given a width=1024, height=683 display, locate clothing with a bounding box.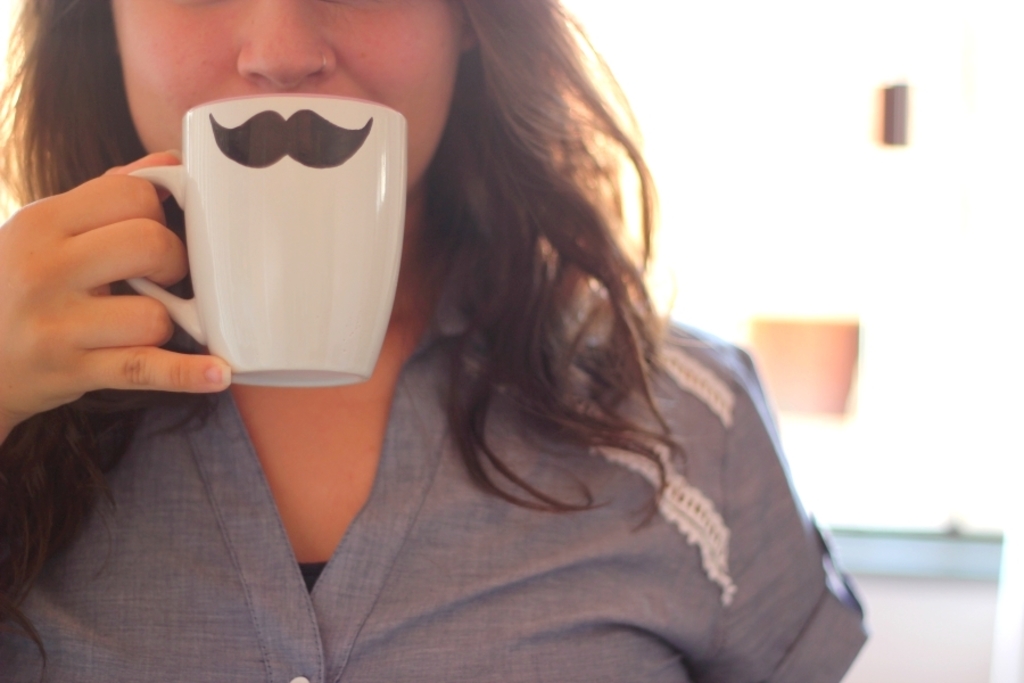
Located: {"x1": 0, "y1": 279, "x2": 869, "y2": 682}.
